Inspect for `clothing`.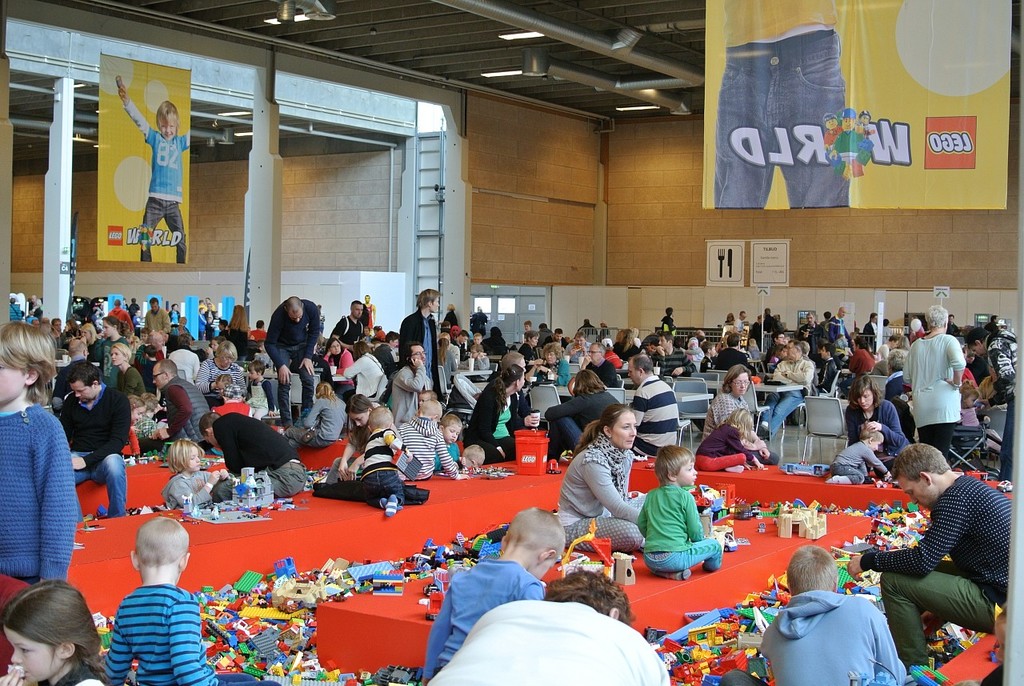
Inspection: rect(474, 384, 509, 454).
